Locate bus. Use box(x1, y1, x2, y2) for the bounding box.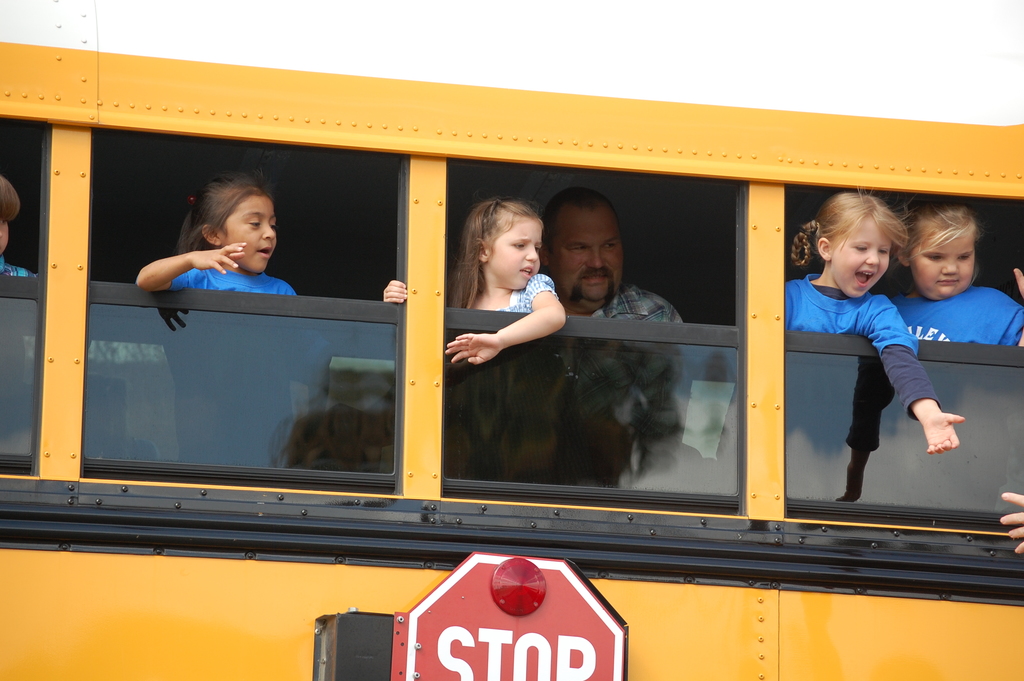
box(0, 0, 1023, 680).
